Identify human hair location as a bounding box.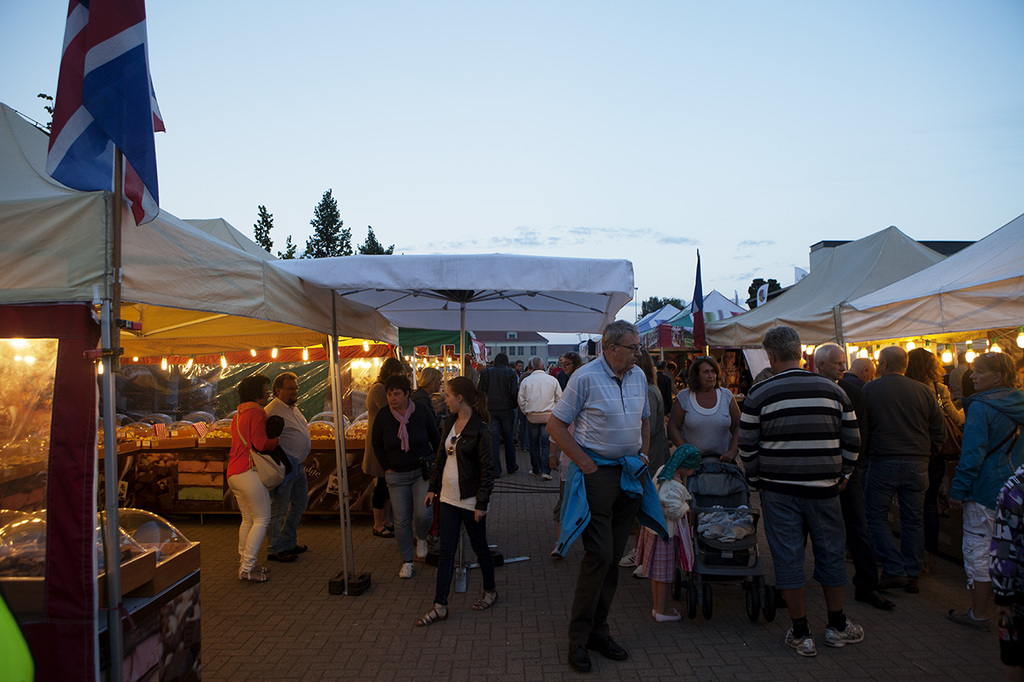
[left=269, top=371, right=299, bottom=397].
